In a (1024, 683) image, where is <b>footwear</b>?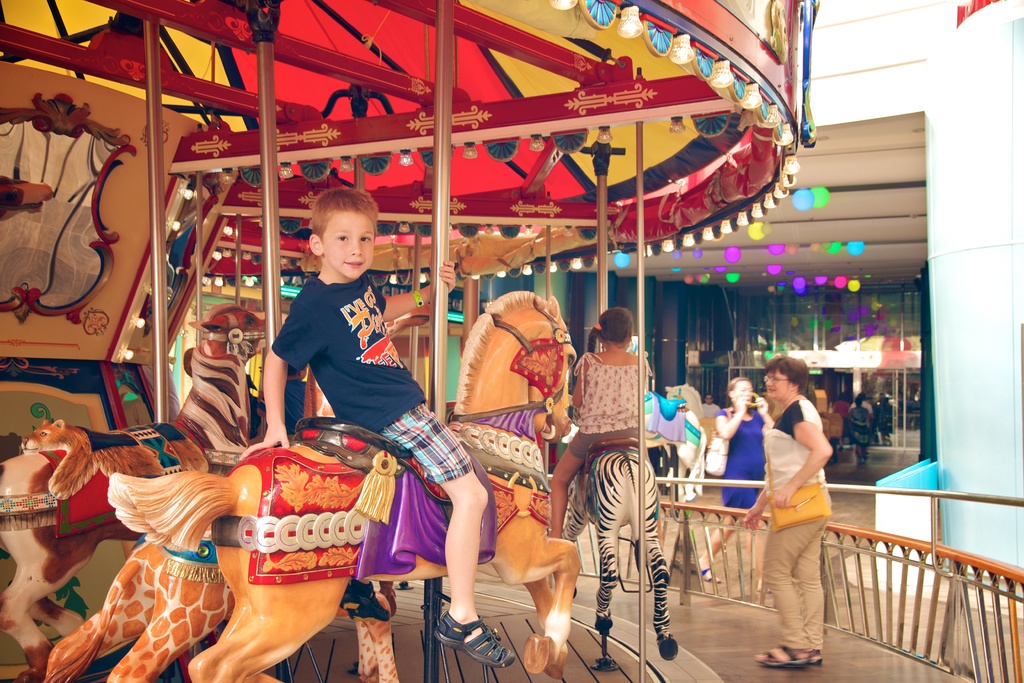
(left=757, top=641, right=812, bottom=670).
